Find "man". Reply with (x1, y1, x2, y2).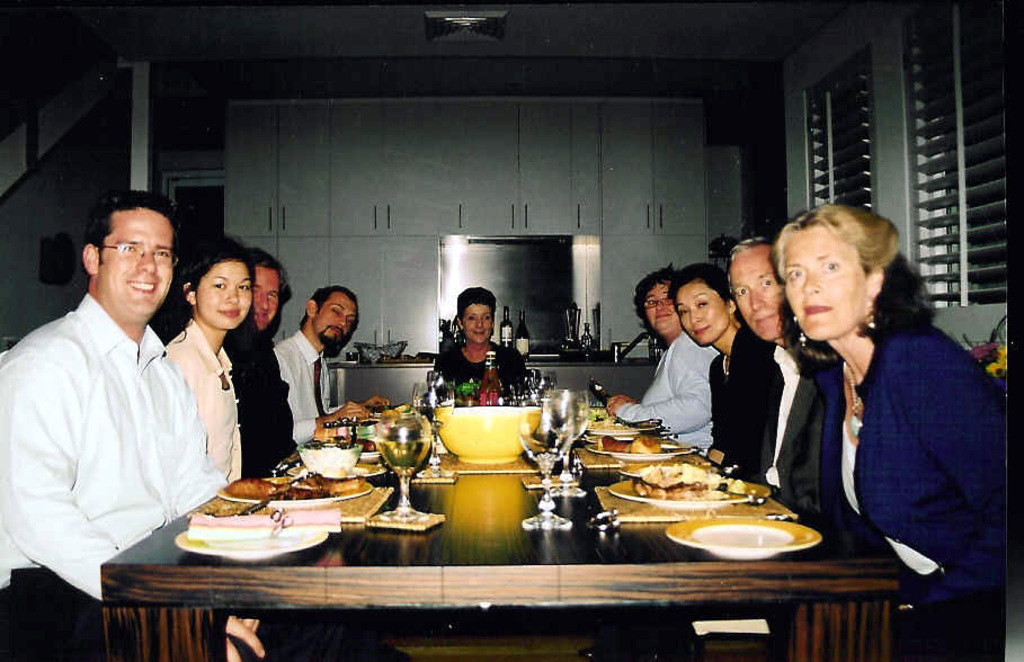
(0, 189, 269, 661).
